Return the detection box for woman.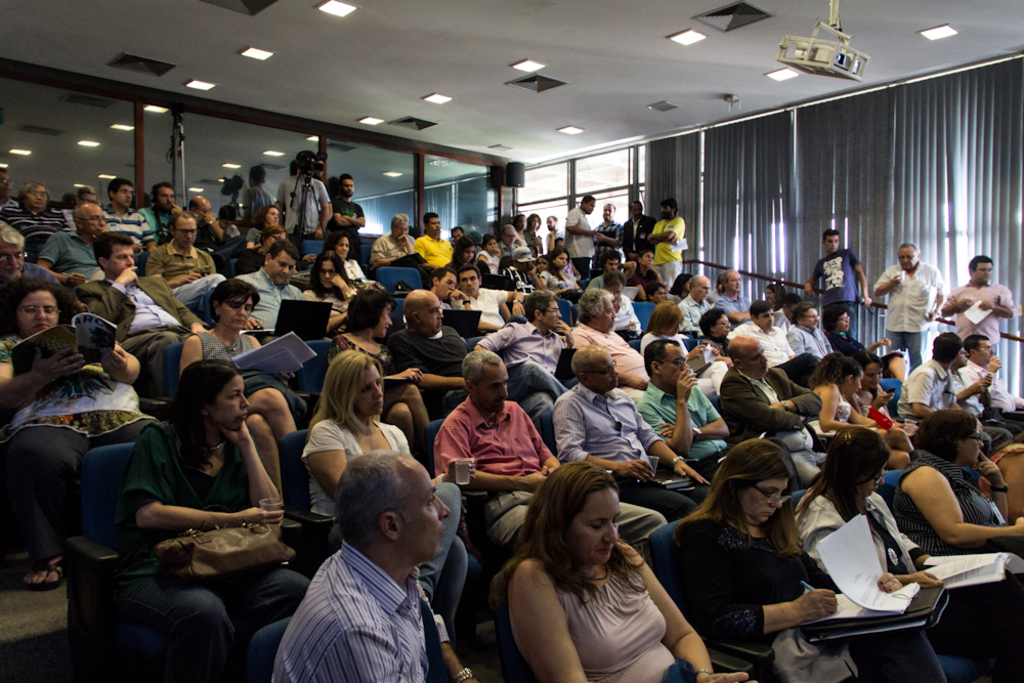
<bbox>648, 429, 854, 682</bbox>.
